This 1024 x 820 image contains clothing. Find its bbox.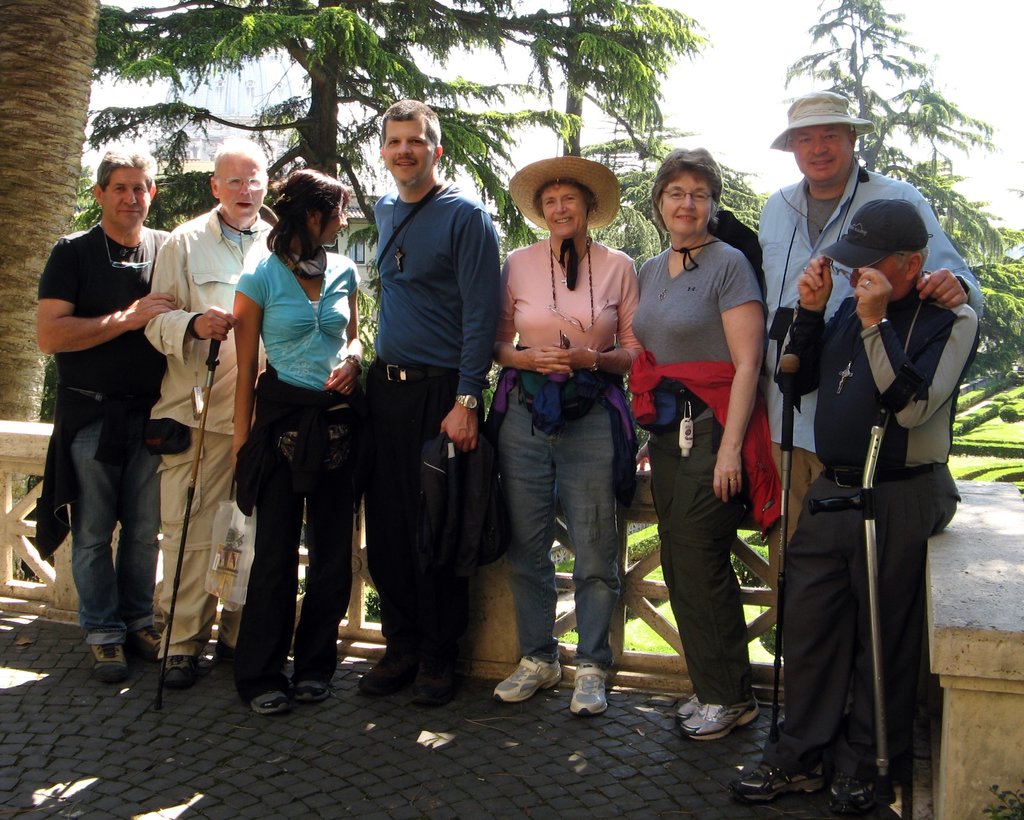
BBox(38, 221, 179, 654).
